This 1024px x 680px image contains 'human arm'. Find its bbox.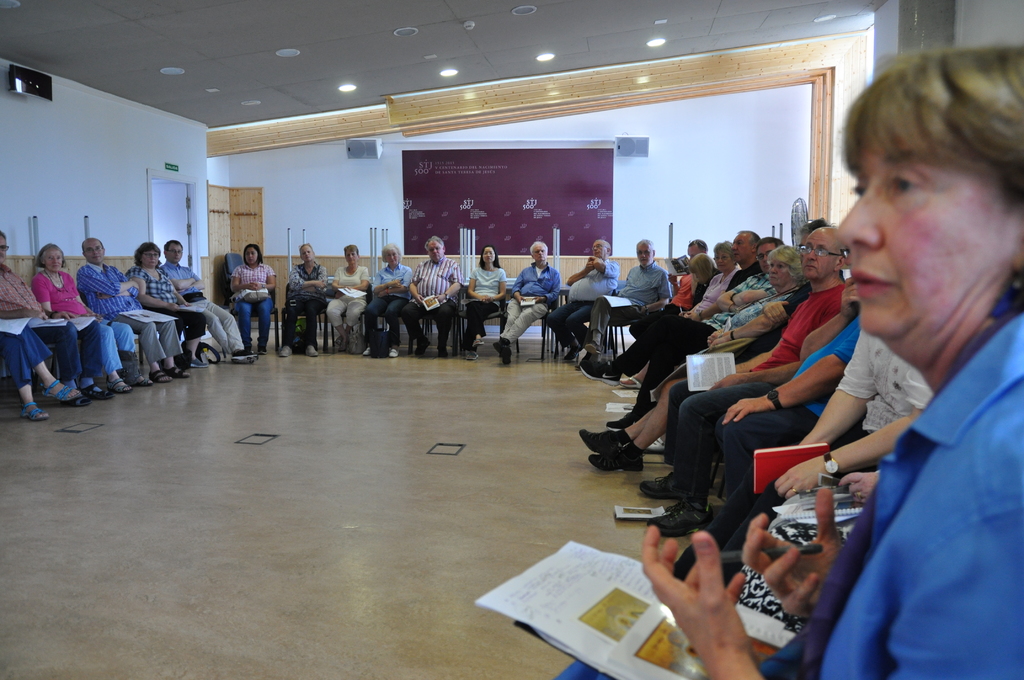
bbox(711, 280, 737, 313).
